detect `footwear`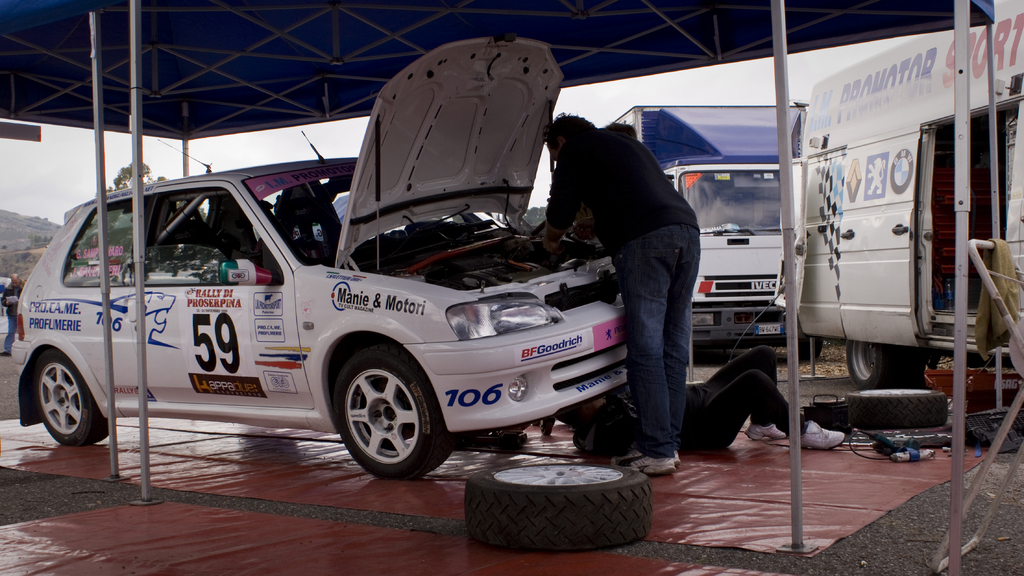
[x1=0, y1=350, x2=11, y2=358]
